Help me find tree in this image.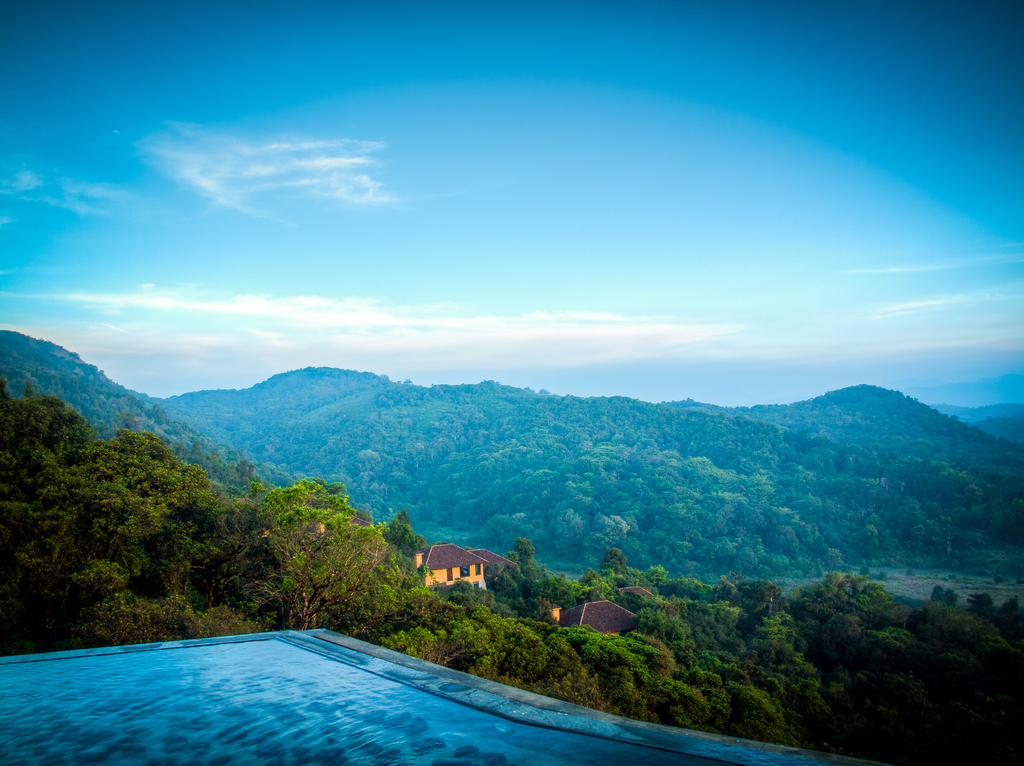
Found it: locate(565, 555, 739, 737).
